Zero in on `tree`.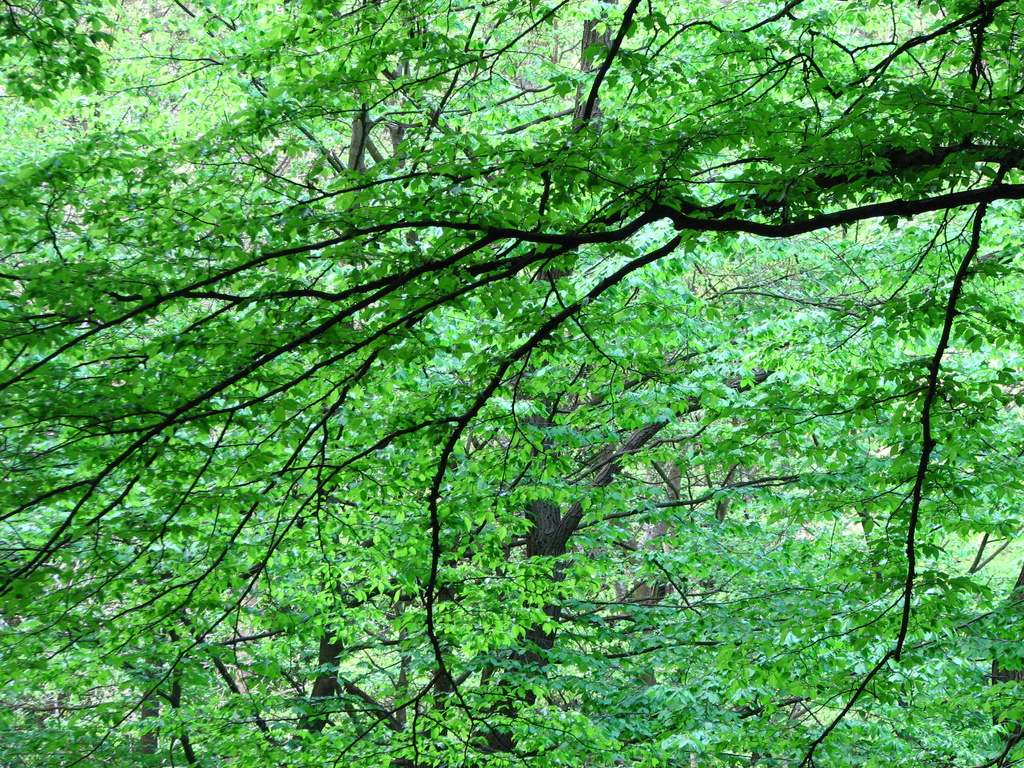
Zeroed in: {"x1": 0, "y1": 0, "x2": 1023, "y2": 767}.
